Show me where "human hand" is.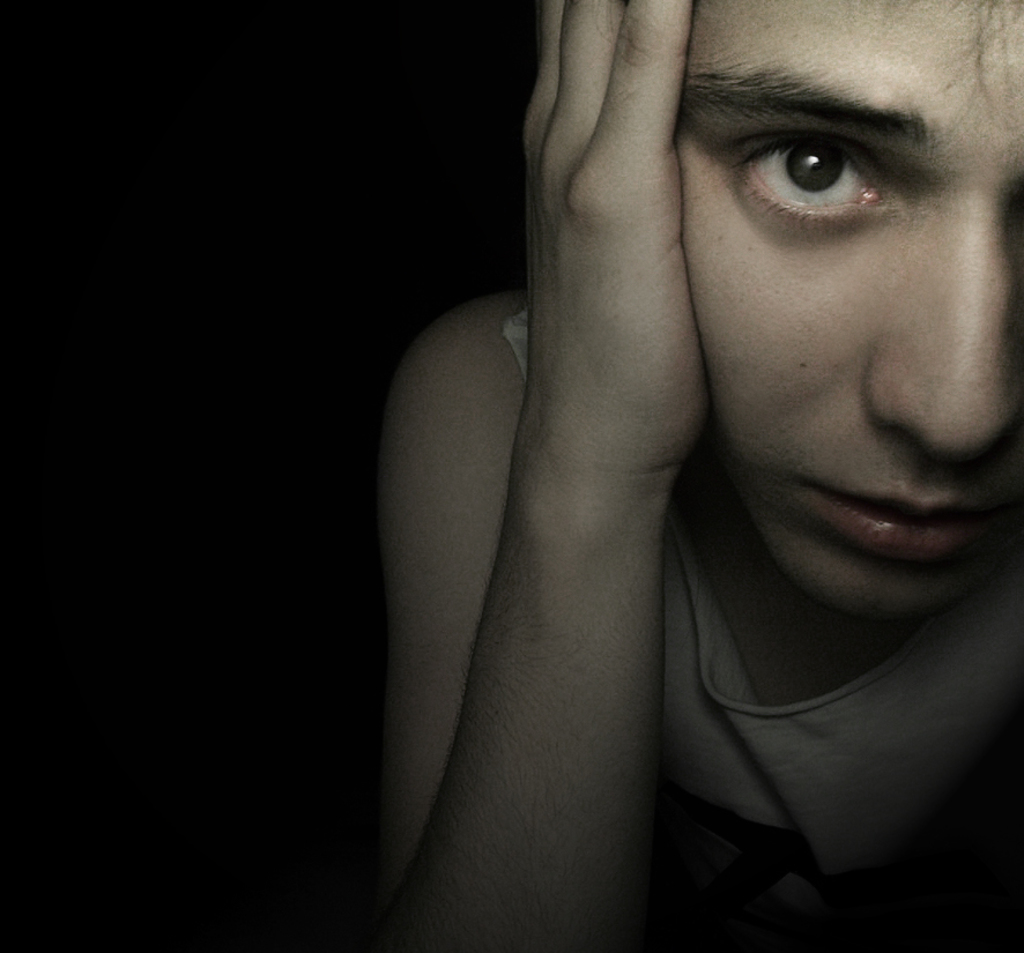
"human hand" is at left=521, top=8, right=712, bottom=411.
